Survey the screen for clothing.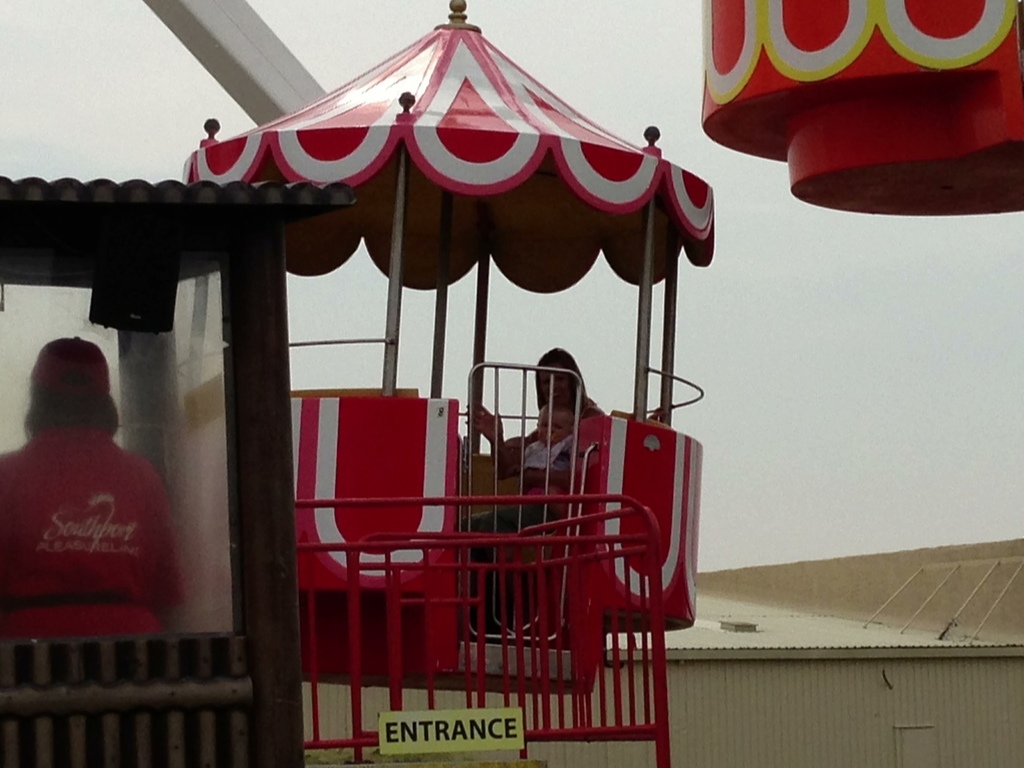
Survey found: (x1=452, y1=393, x2=610, y2=644).
